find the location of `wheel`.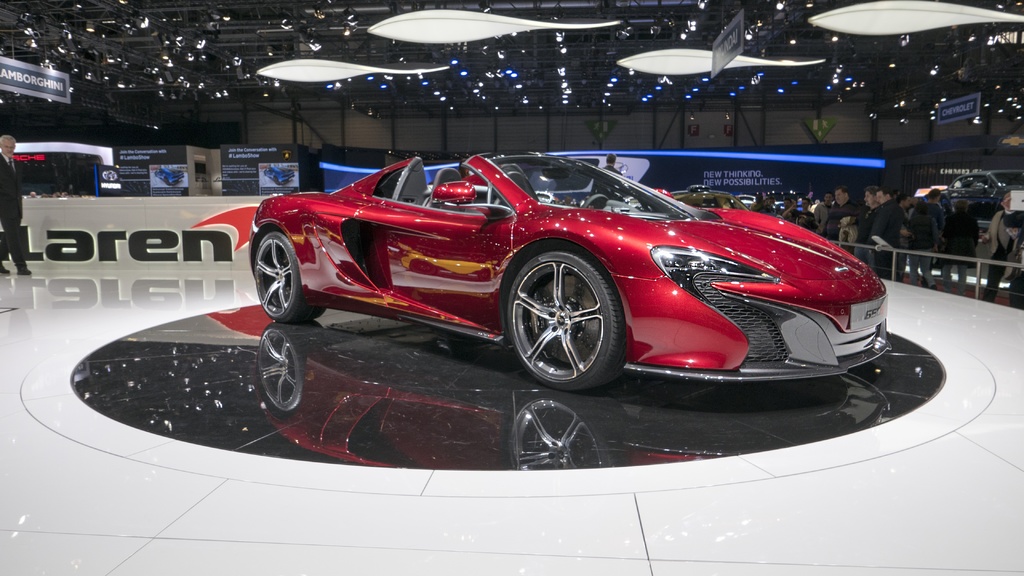
Location: <box>515,255,610,372</box>.
